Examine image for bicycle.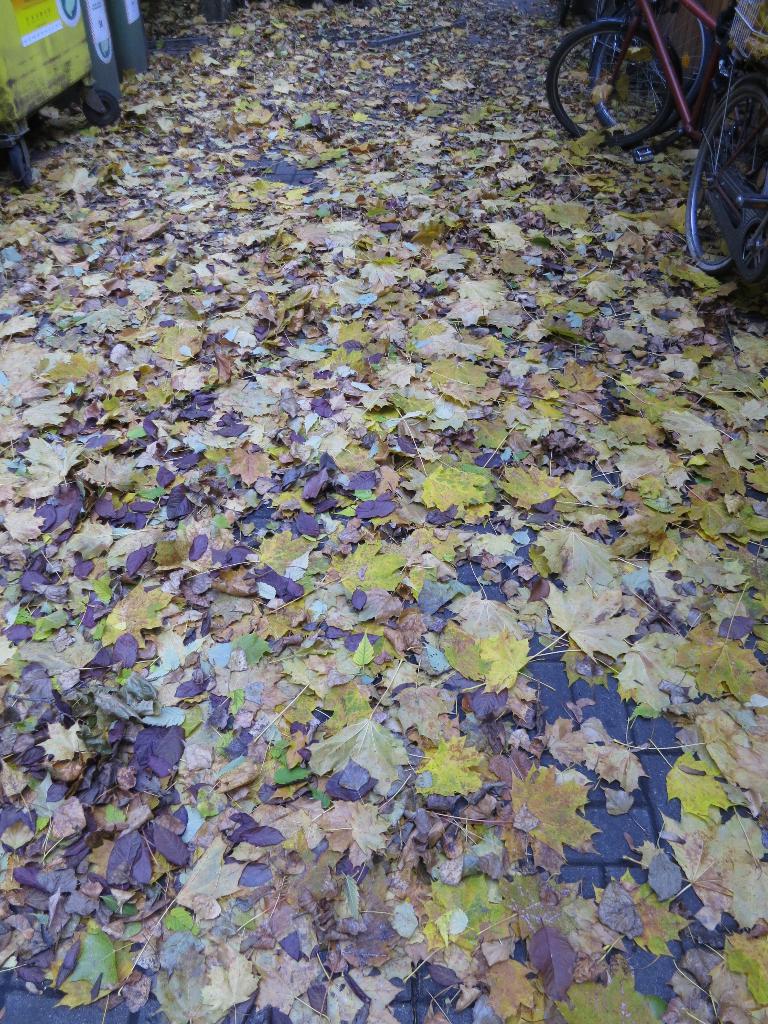
Examination result: [left=540, top=0, right=767, bottom=318].
